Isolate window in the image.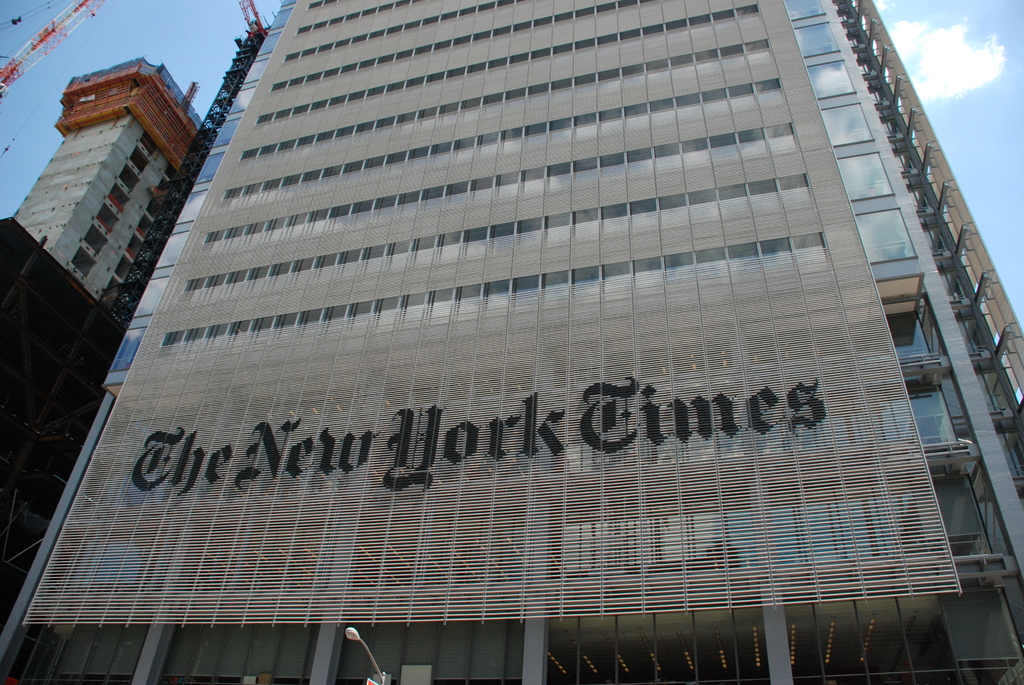
Isolated region: <bbox>196, 153, 226, 184</bbox>.
